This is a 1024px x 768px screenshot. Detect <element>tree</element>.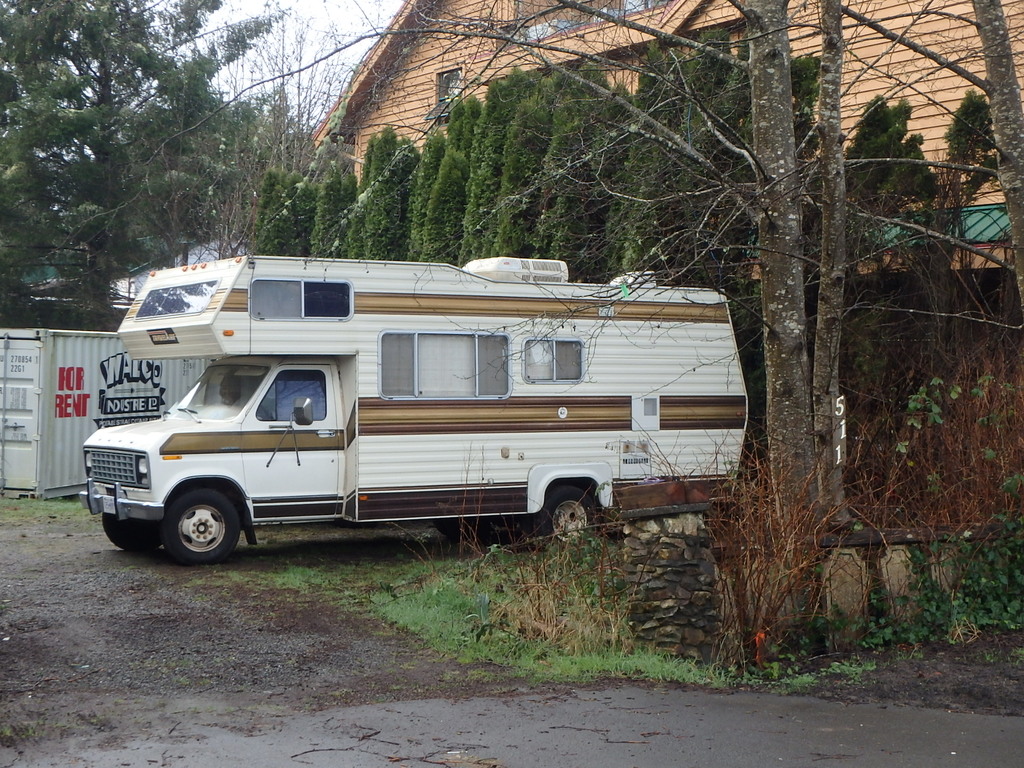
<bbox>440, 87, 508, 177</bbox>.
